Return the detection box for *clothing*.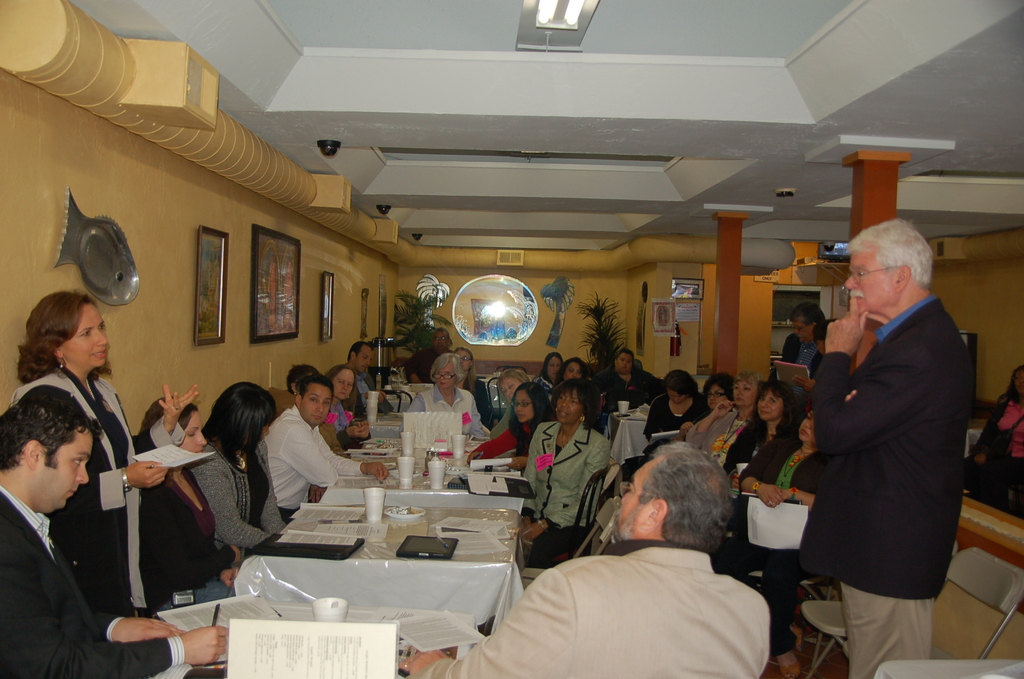
{"left": 725, "top": 426, "right": 825, "bottom": 575}.
